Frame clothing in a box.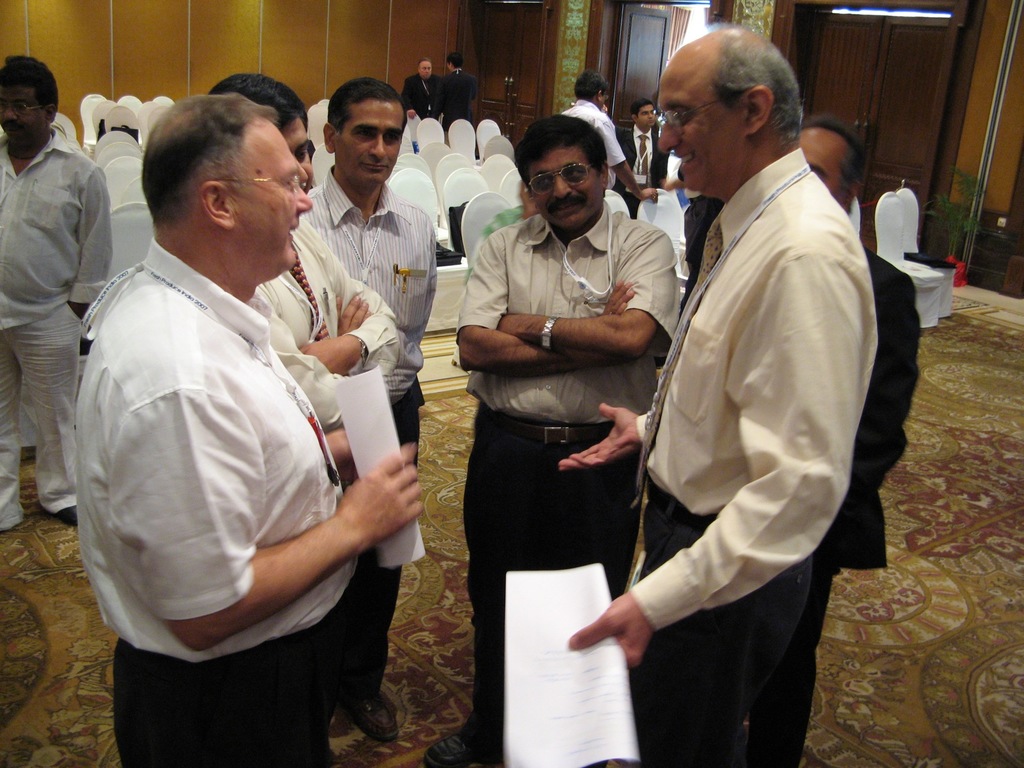
(623, 121, 663, 219).
